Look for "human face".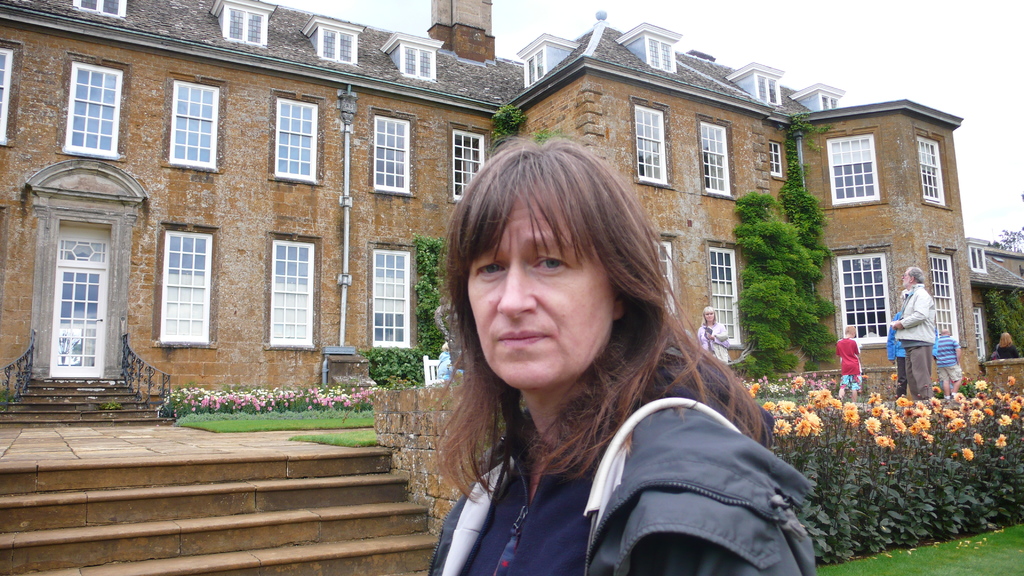
Found: select_region(466, 185, 615, 387).
